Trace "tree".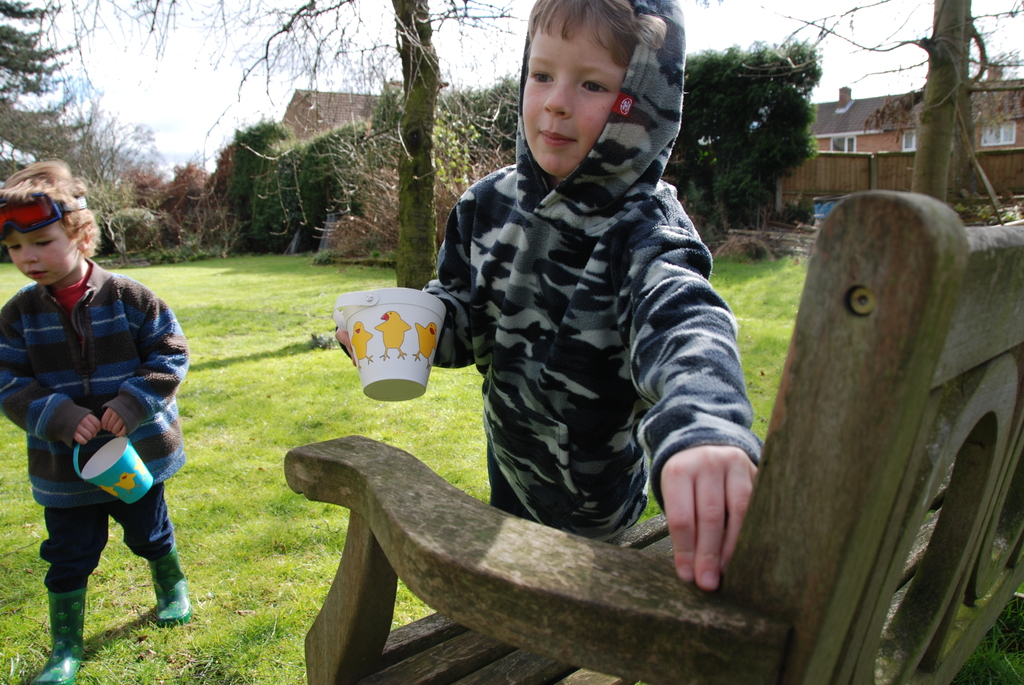
Traced to region(36, 0, 530, 290).
